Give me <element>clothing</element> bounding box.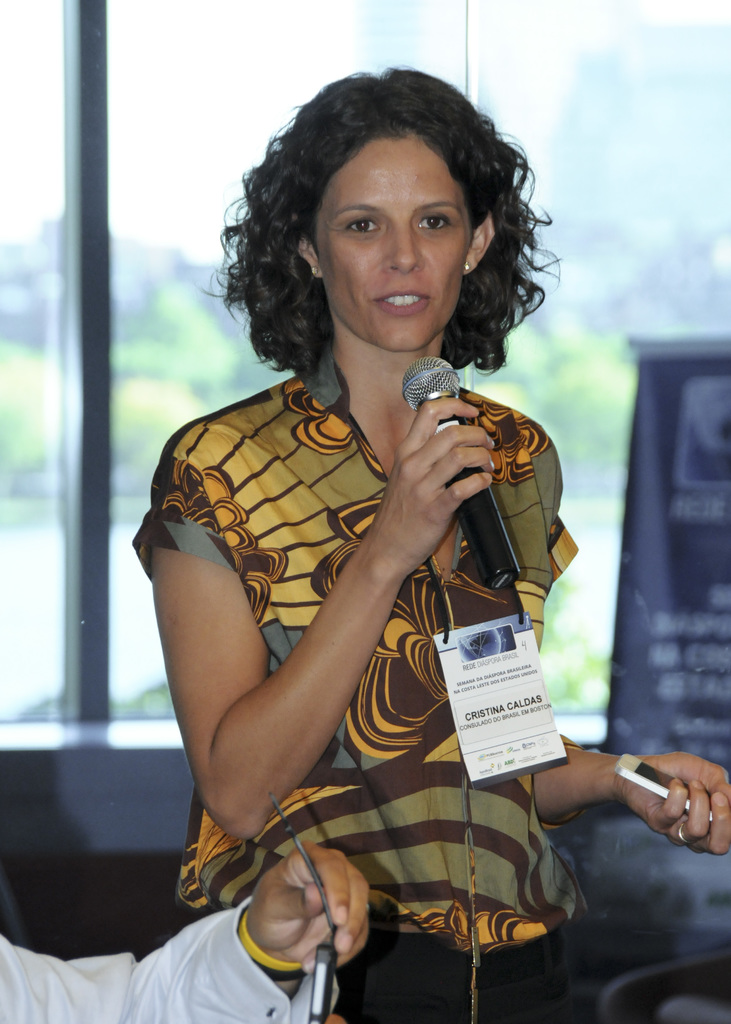
0,886,331,1023.
